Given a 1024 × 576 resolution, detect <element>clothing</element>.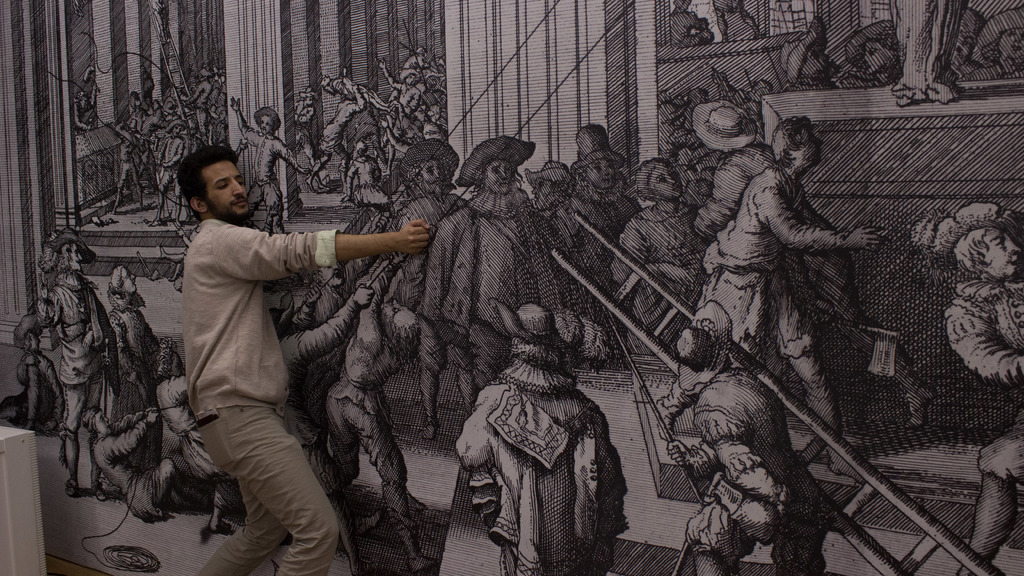
708,169,808,353.
